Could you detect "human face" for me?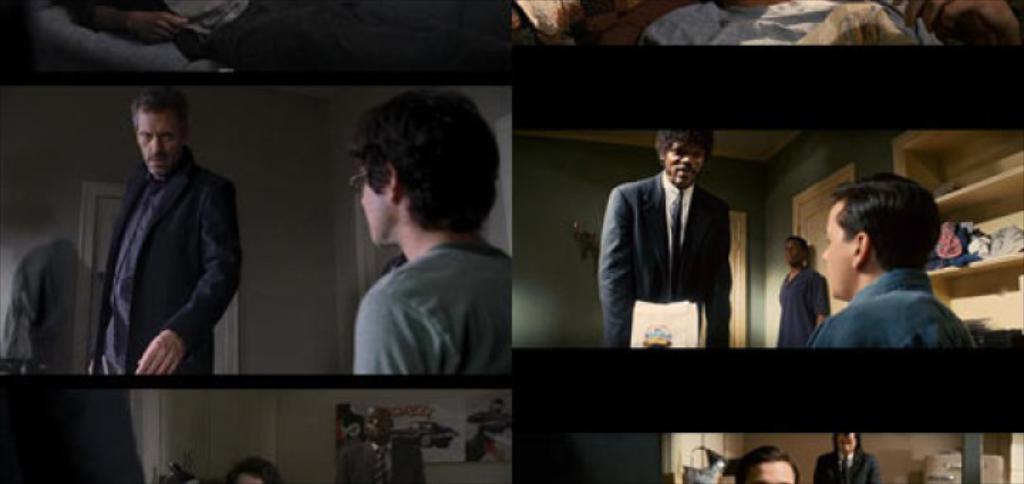
Detection result: {"x1": 835, "y1": 436, "x2": 855, "y2": 448}.
